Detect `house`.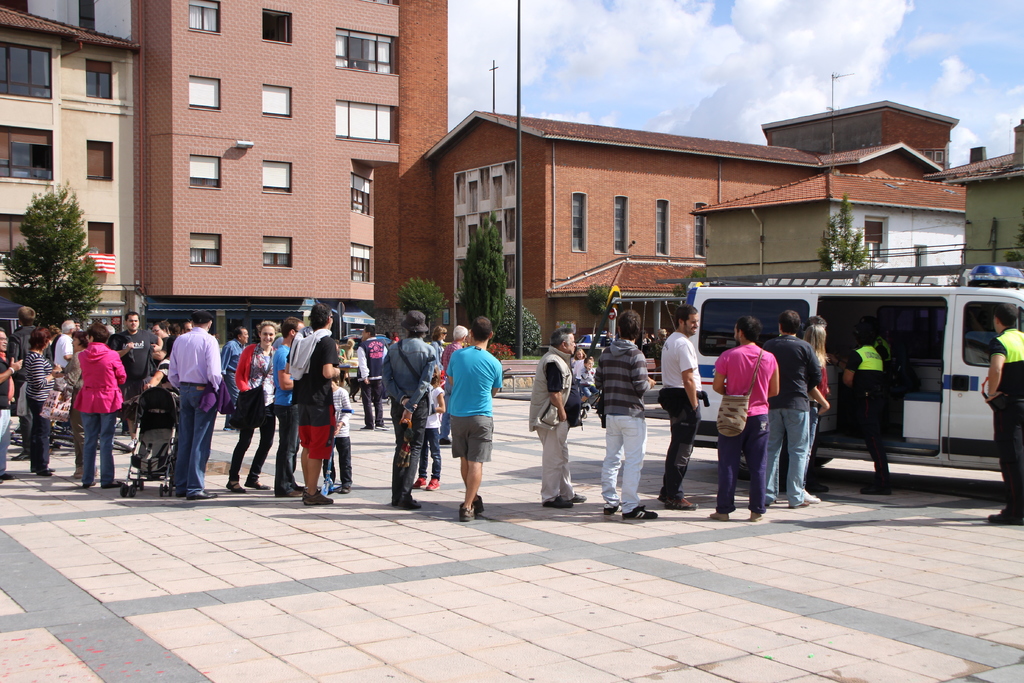
Detected at l=686, t=159, r=964, b=272.
